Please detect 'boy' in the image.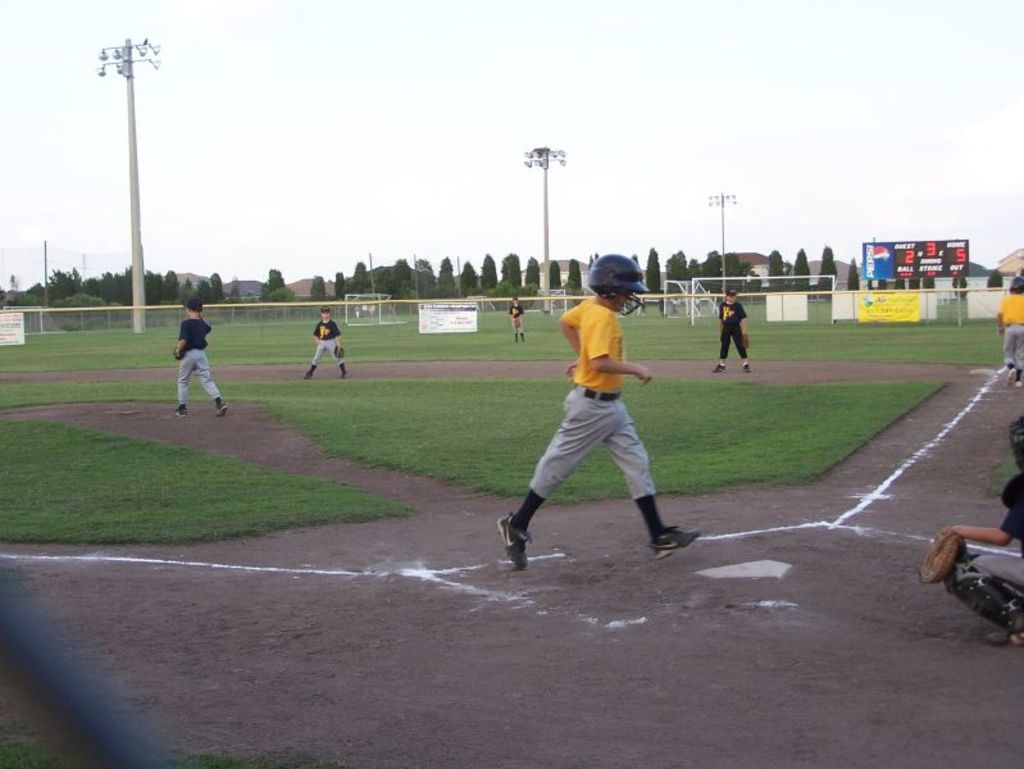
714:290:748:372.
